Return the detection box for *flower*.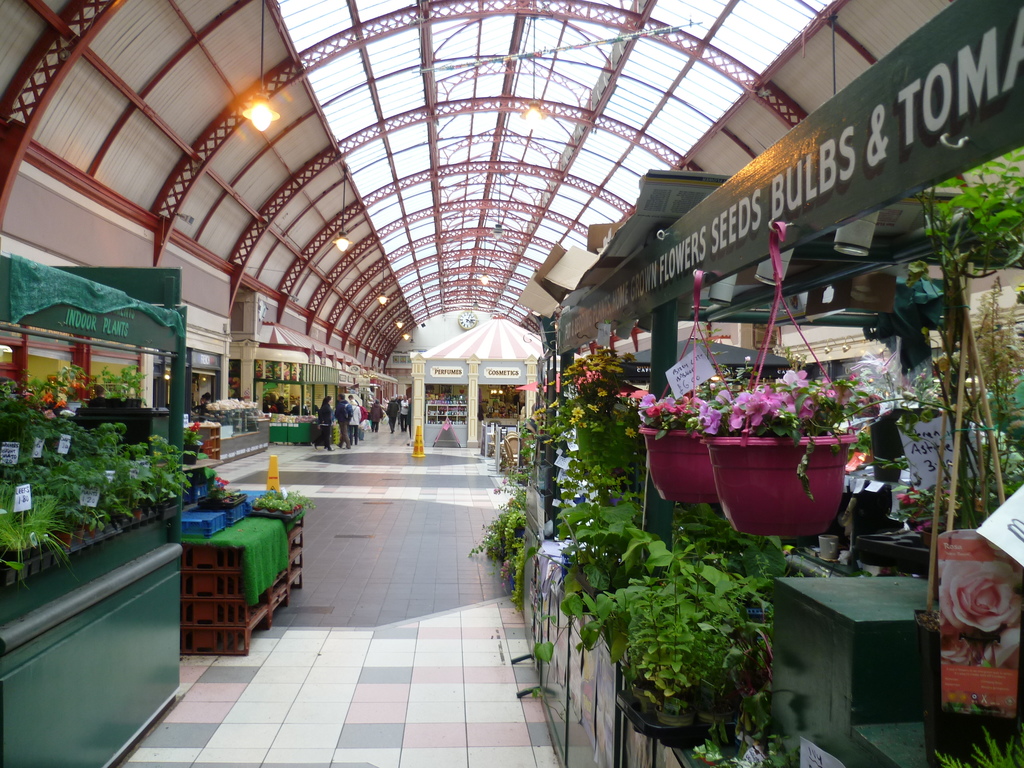
bbox(188, 422, 199, 435).
